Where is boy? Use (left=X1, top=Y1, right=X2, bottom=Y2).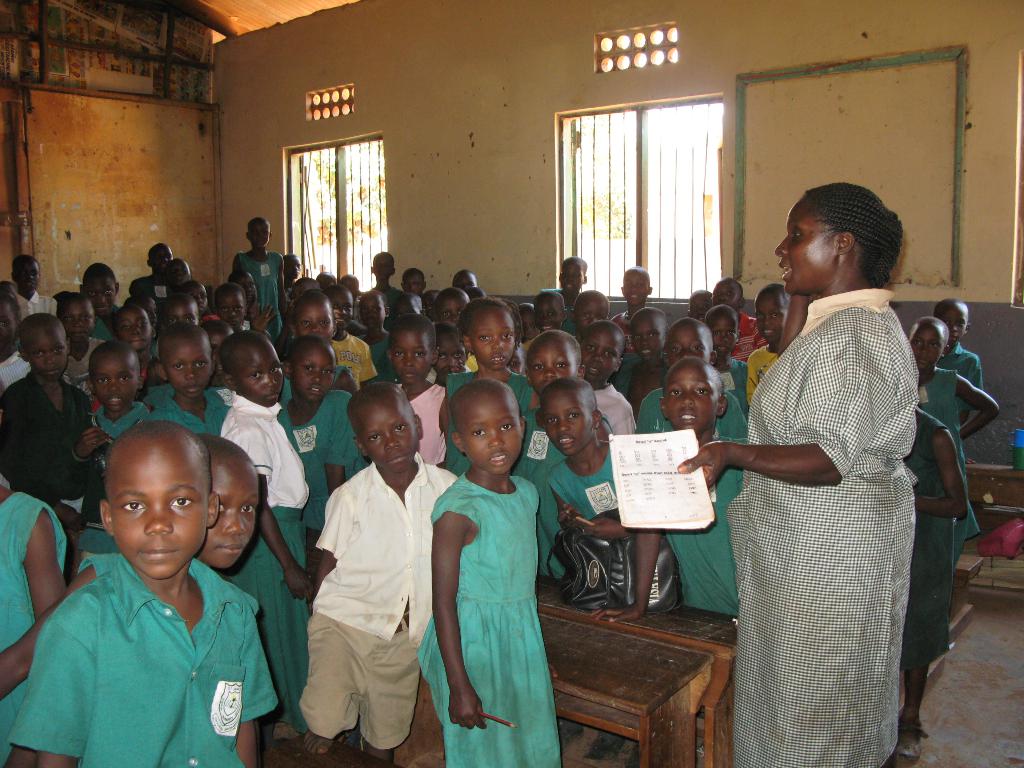
(left=531, top=286, right=561, bottom=335).
